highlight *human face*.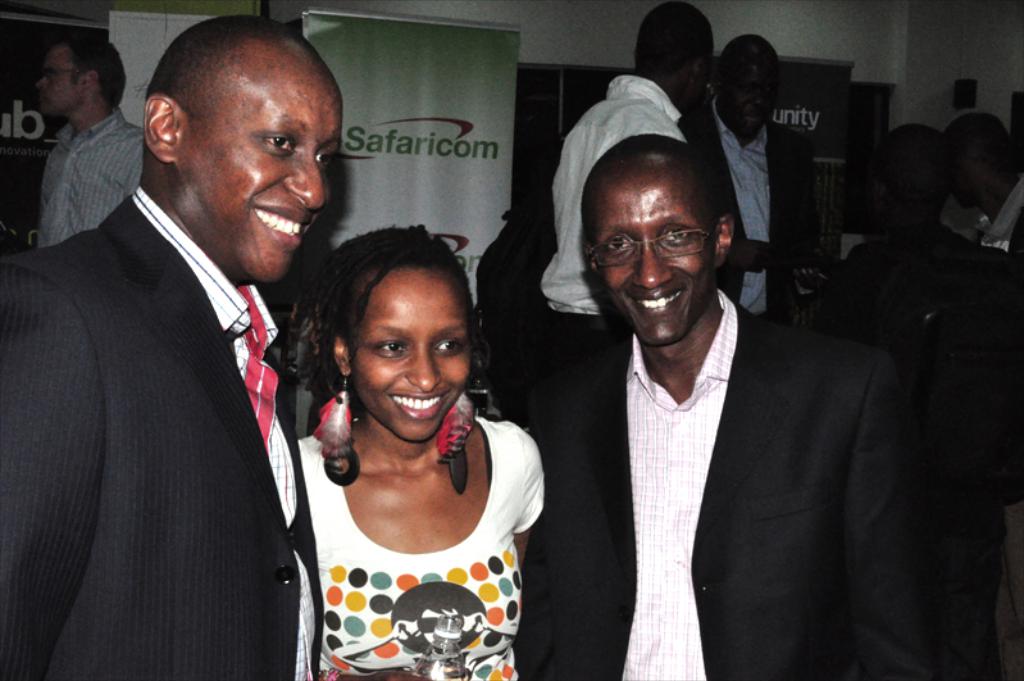
Highlighted region: (x1=586, y1=172, x2=713, y2=341).
